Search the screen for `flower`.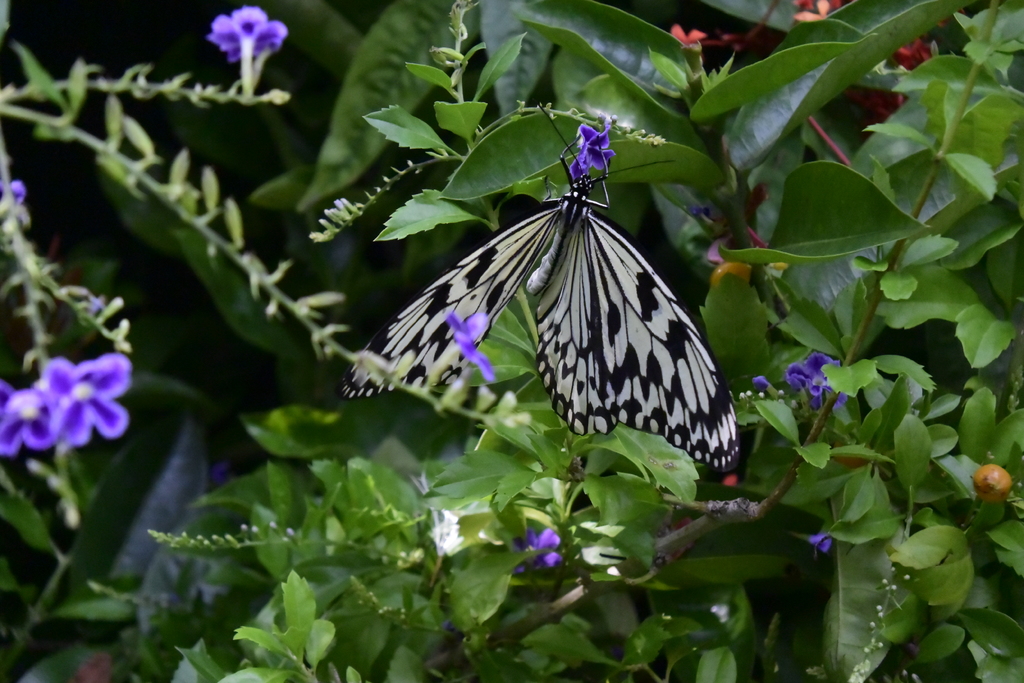
Found at (left=520, top=527, right=567, bottom=570).
